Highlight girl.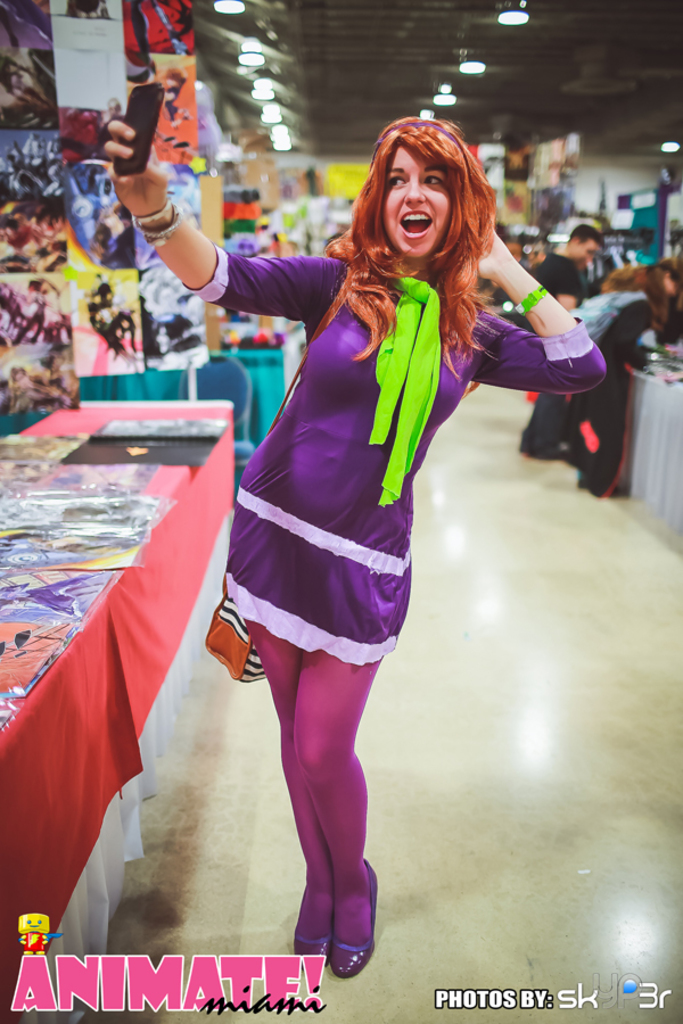
Highlighted region: [100,110,604,984].
